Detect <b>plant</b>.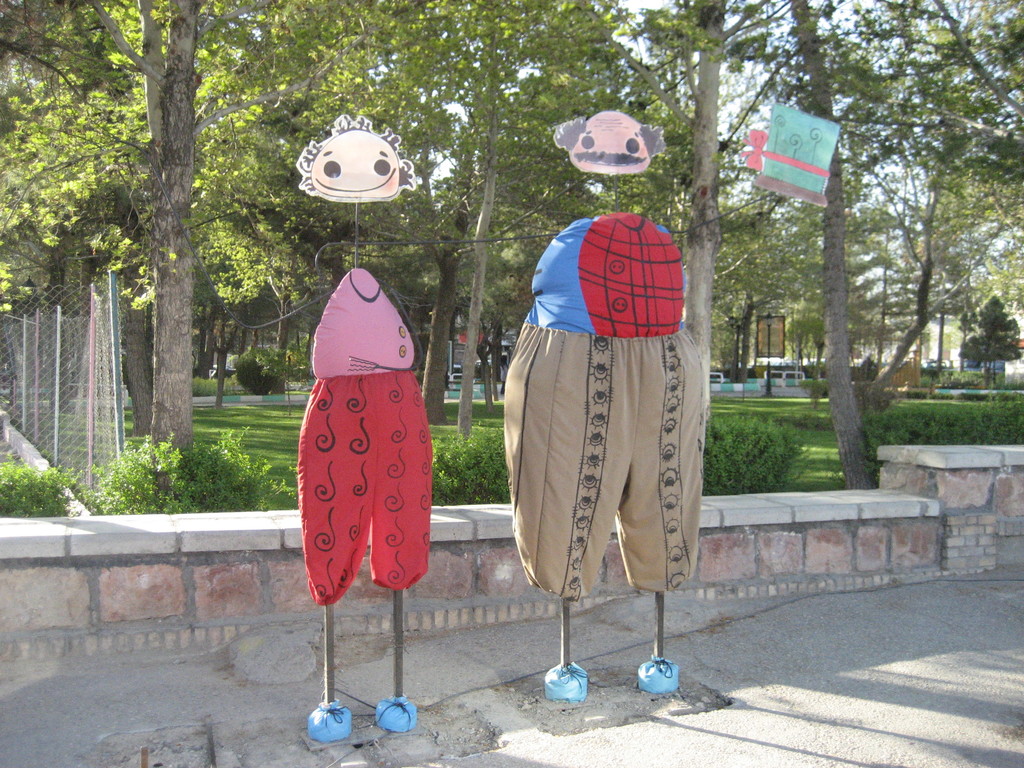
Detected at BBox(86, 424, 202, 512).
